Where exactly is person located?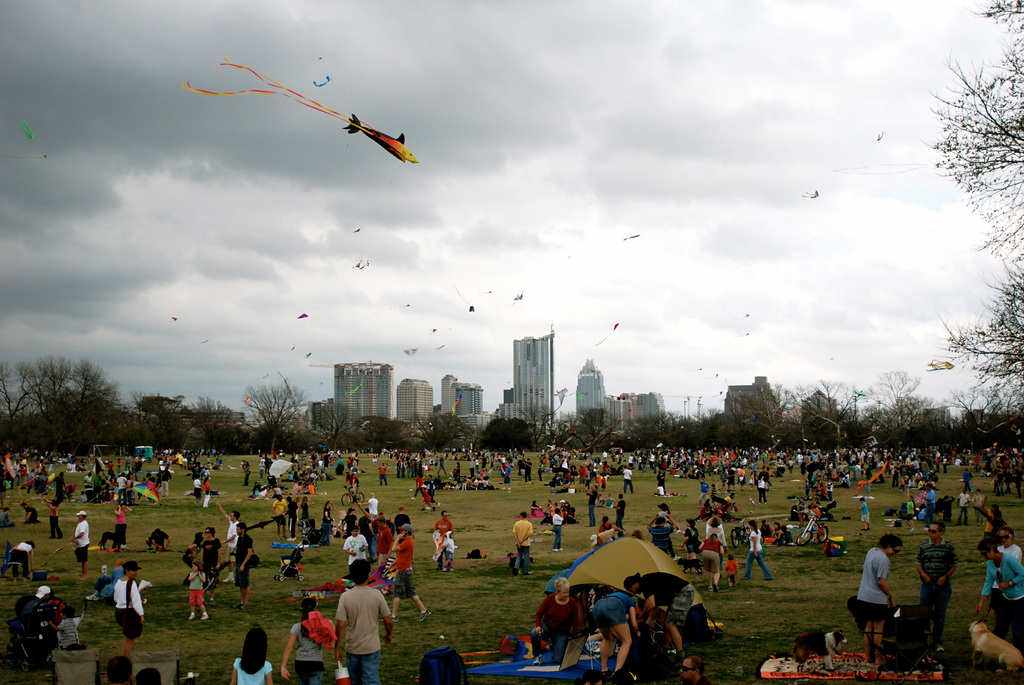
Its bounding box is 279:593:332:684.
